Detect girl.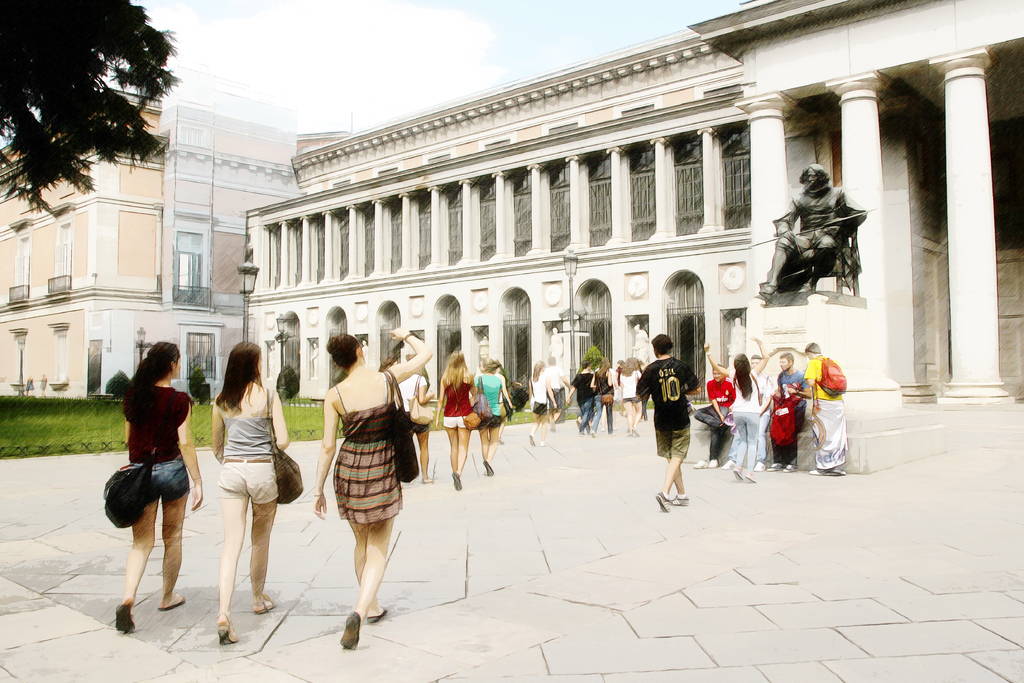
Detected at l=438, t=352, r=478, b=488.
